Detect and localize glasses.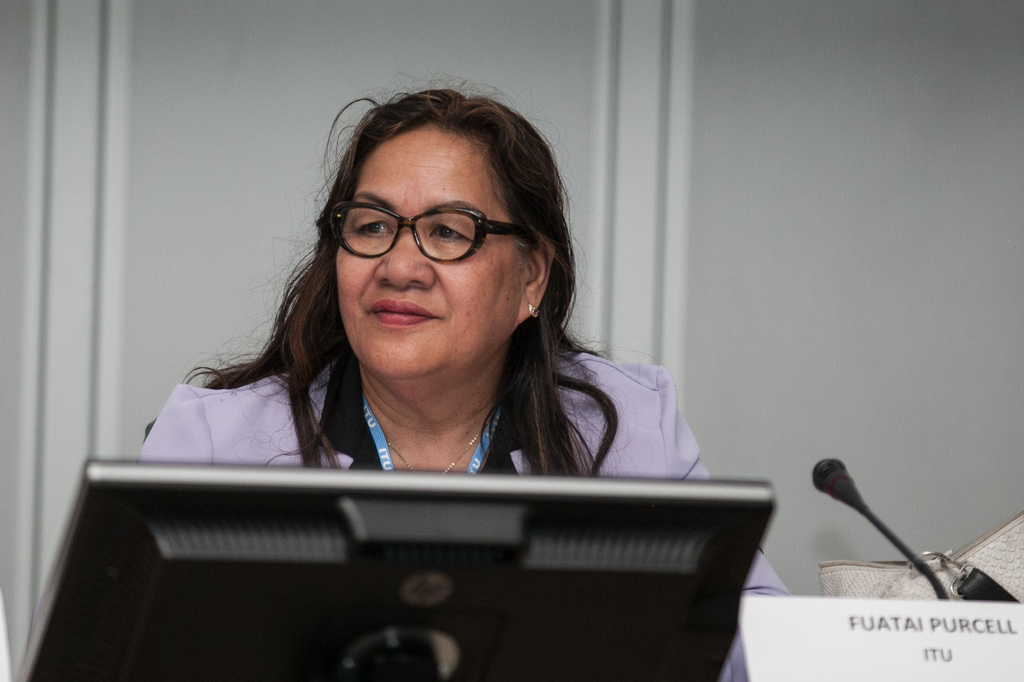
Localized at 318, 193, 531, 264.
